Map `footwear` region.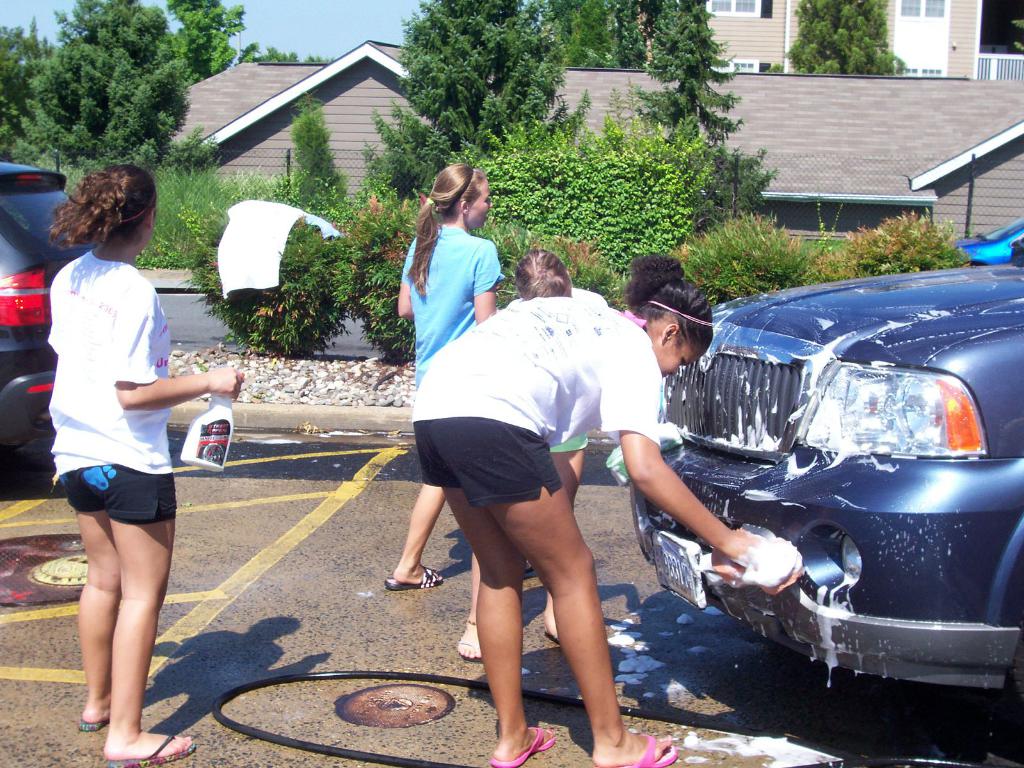
Mapped to [left=593, top=732, right=678, bottom=767].
